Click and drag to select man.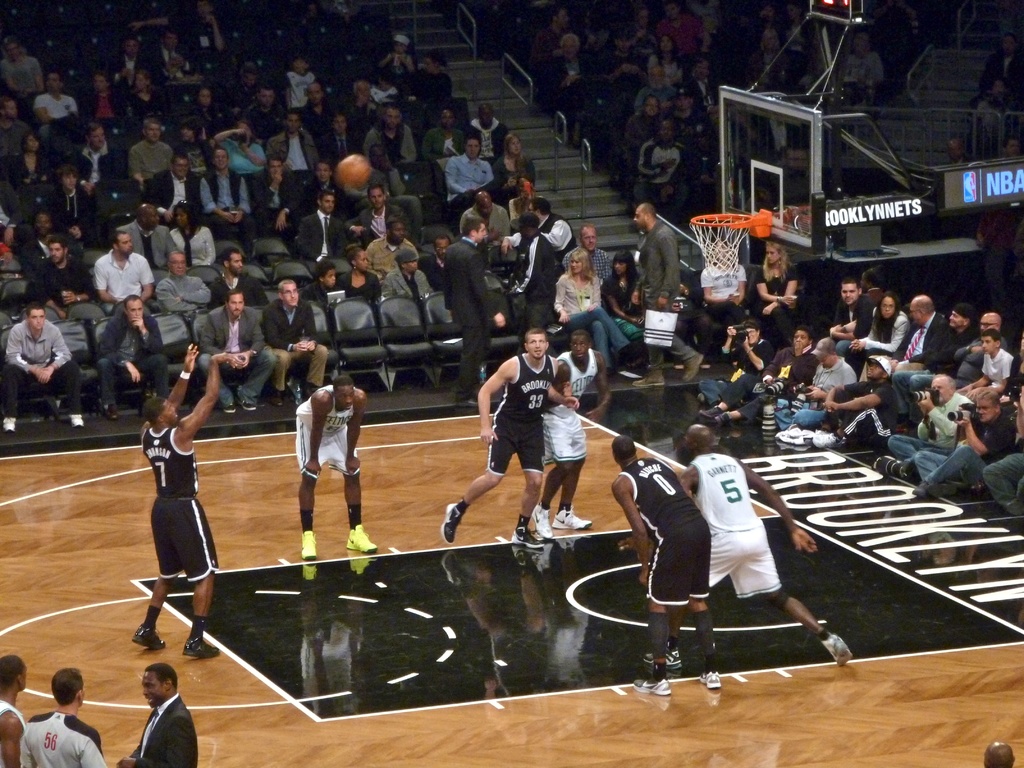
Selection: Rect(0, 656, 40, 767).
